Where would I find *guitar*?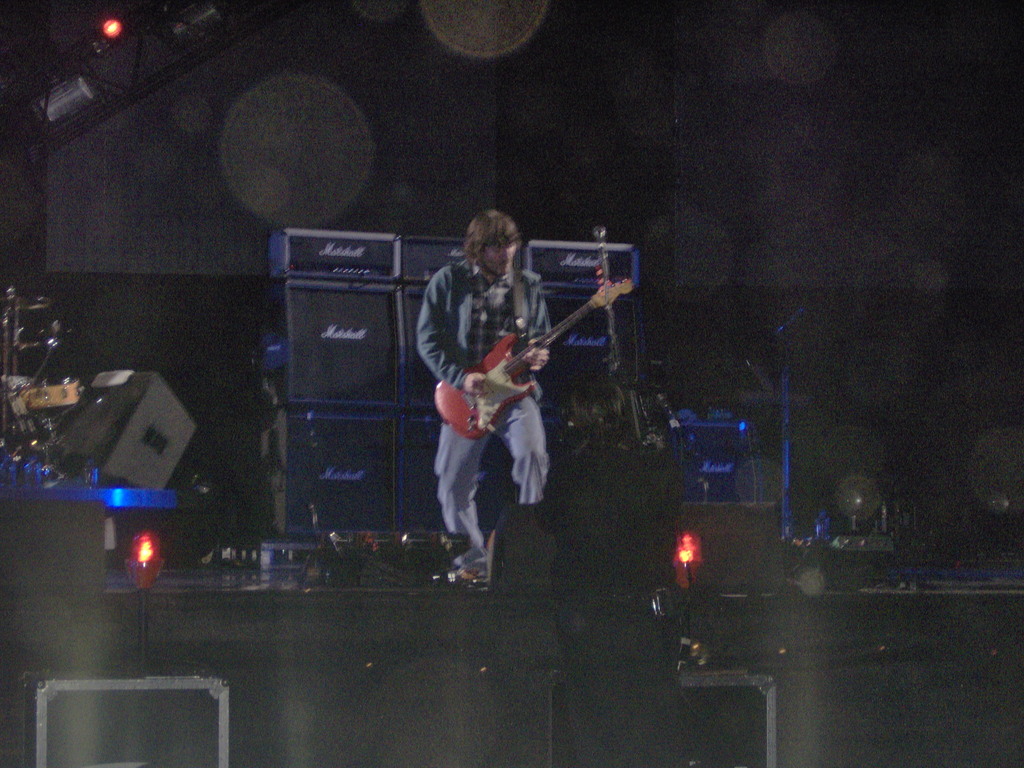
At select_region(423, 282, 618, 441).
